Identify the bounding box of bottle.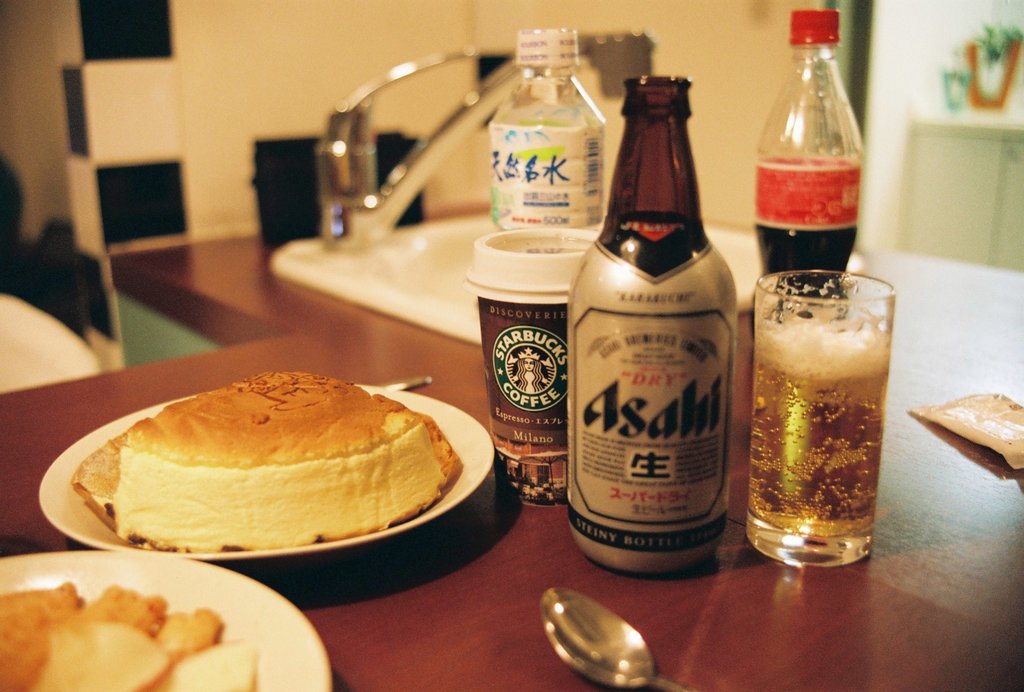
pyautogui.locateOnScreen(753, 10, 865, 337).
